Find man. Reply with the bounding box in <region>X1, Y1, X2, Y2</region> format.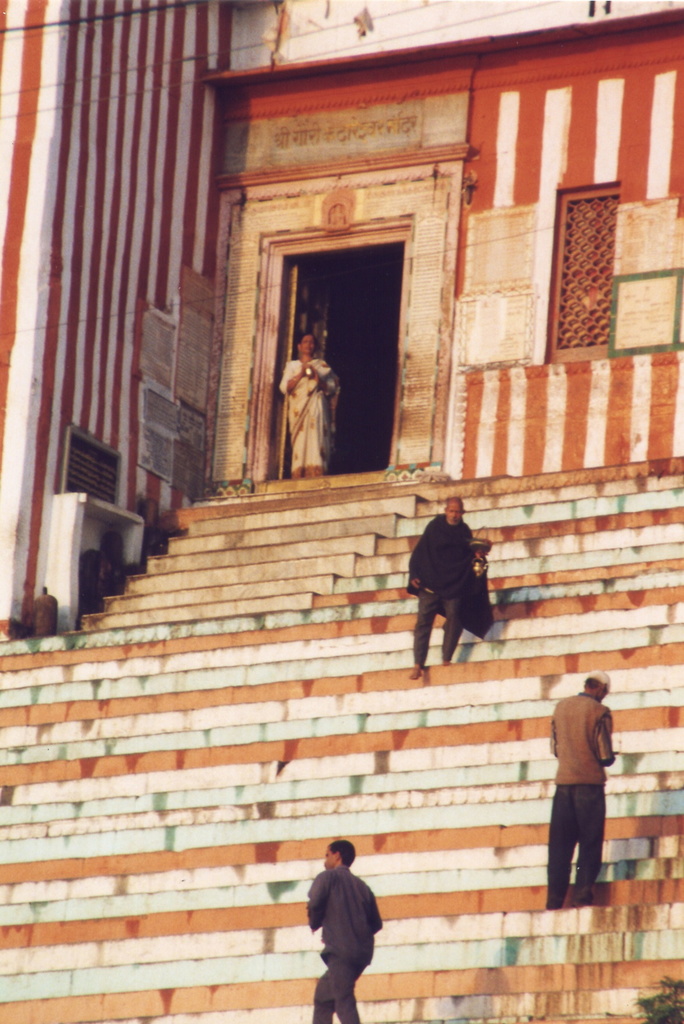
<region>408, 490, 492, 679</region>.
